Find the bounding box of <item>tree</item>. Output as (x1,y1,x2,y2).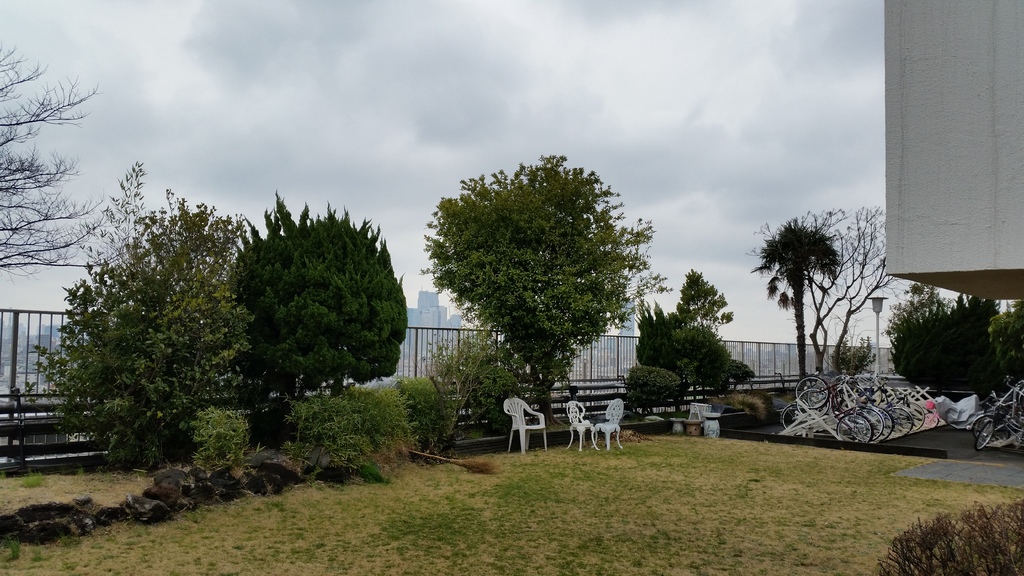
(749,214,842,390).
